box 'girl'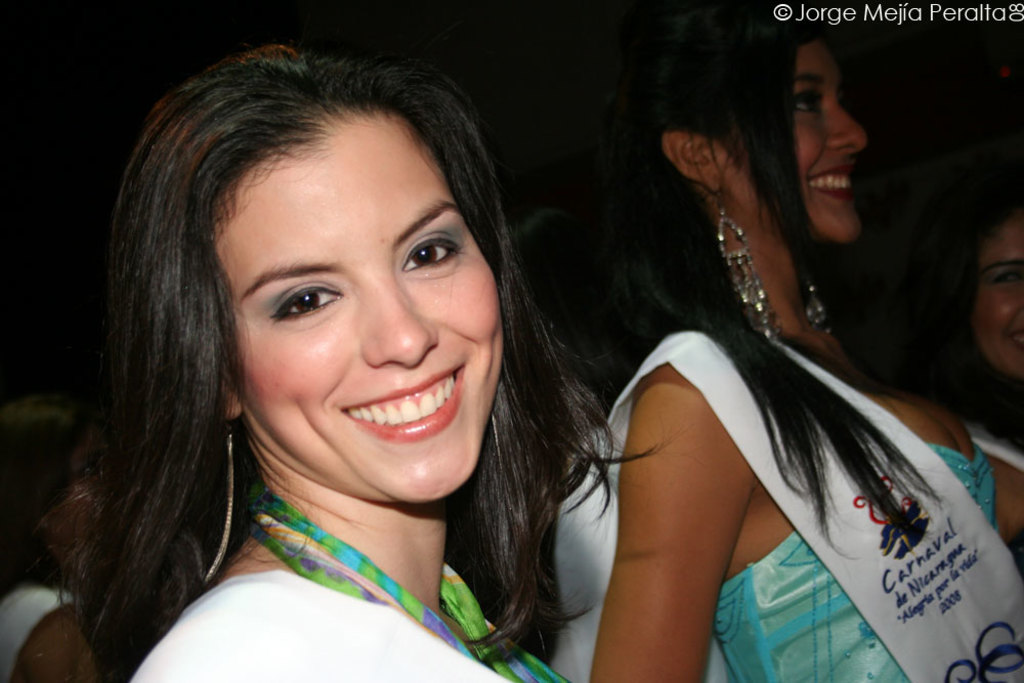
(left=592, top=7, right=1023, bottom=678)
